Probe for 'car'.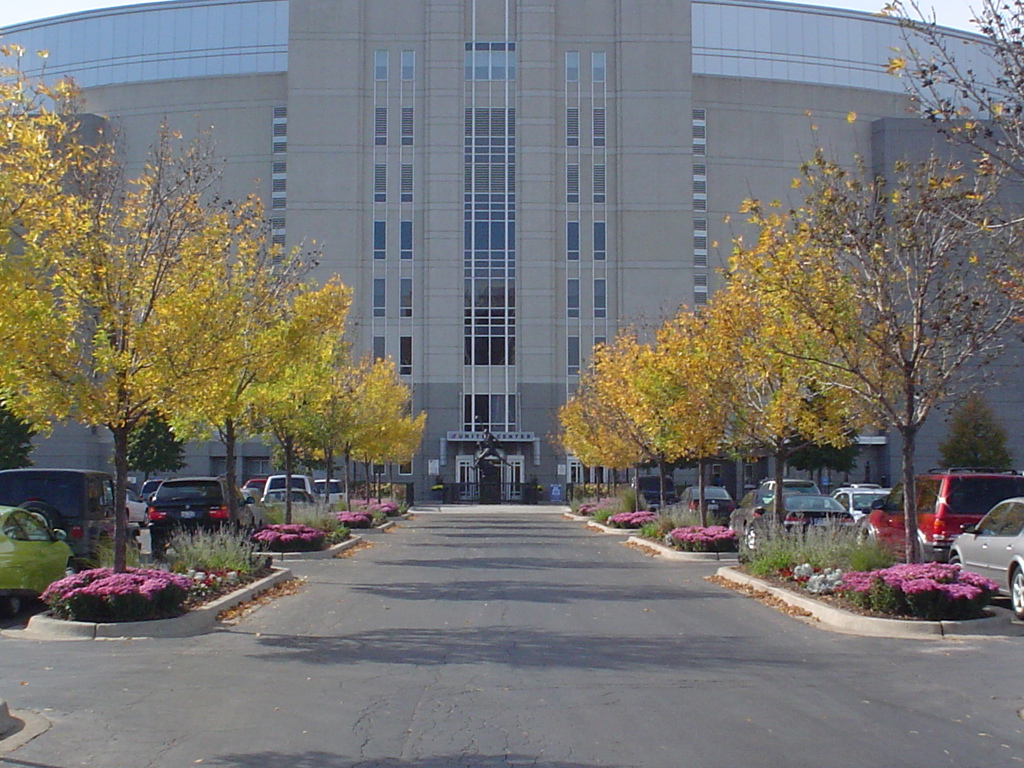
Probe result: <box>673,484,739,530</box>.
